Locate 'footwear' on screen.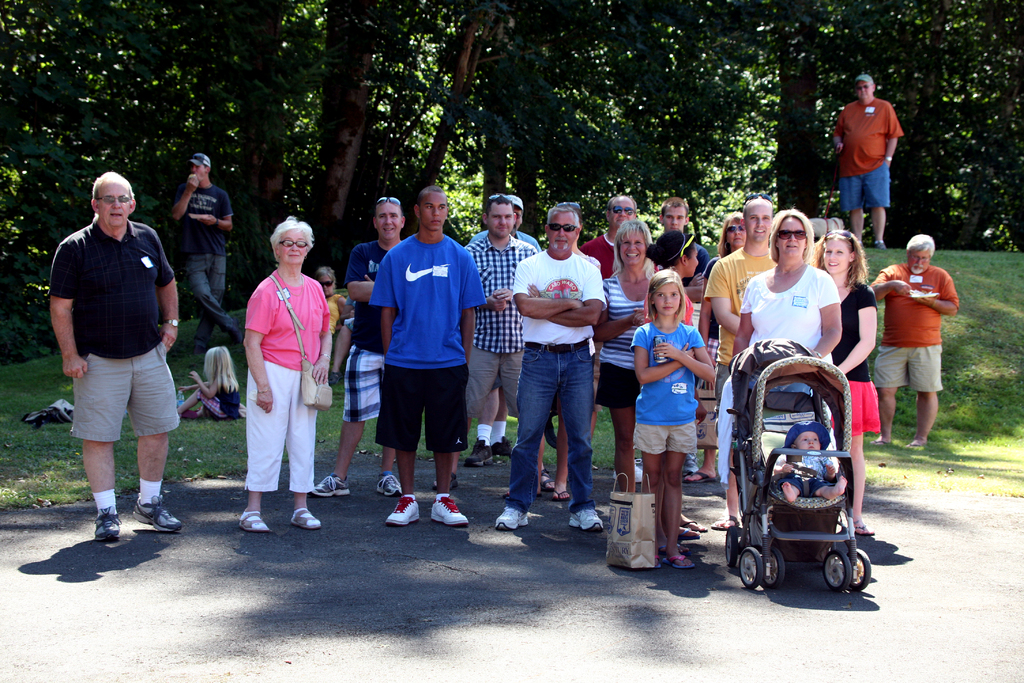
On screen at 387:495:420:521.
